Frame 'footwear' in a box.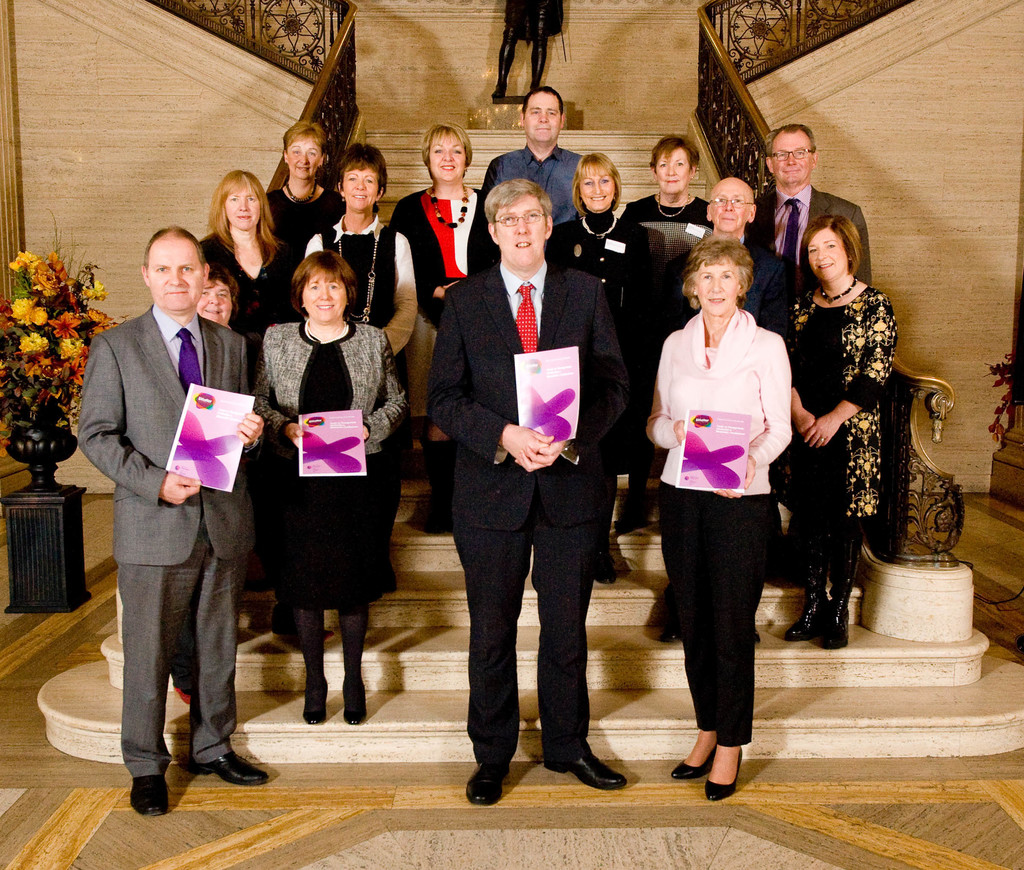
(x1=184, y1=752, x2=278, y2=787).
